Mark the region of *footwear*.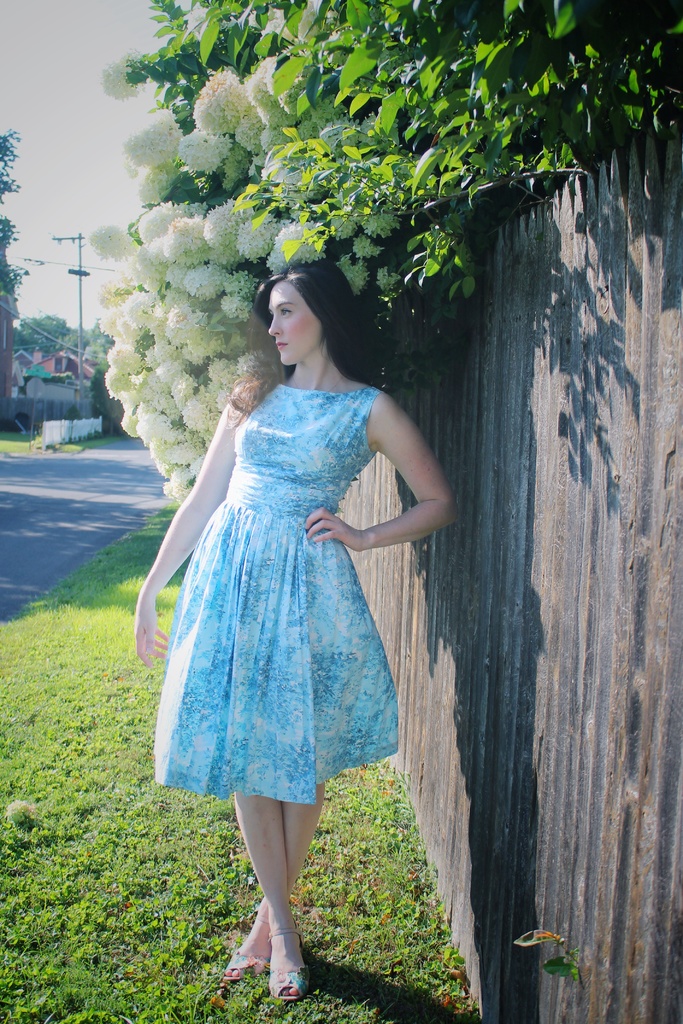
Region: x1=265, y1=941, x2=310, y2=1011.
